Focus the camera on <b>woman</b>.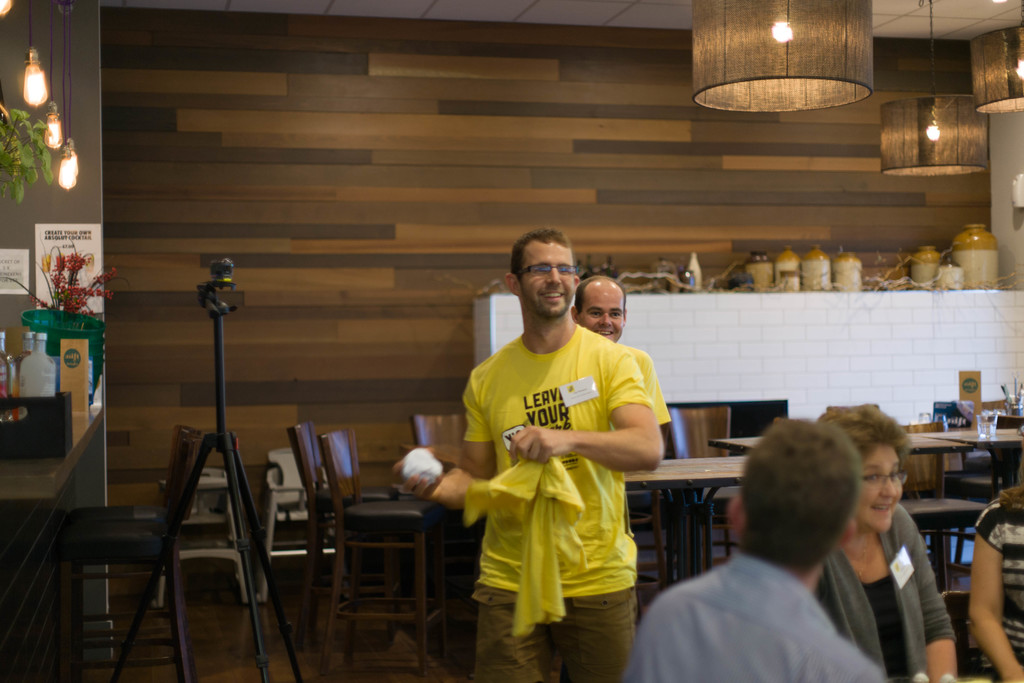
Focus region: [808,406,962,679].
